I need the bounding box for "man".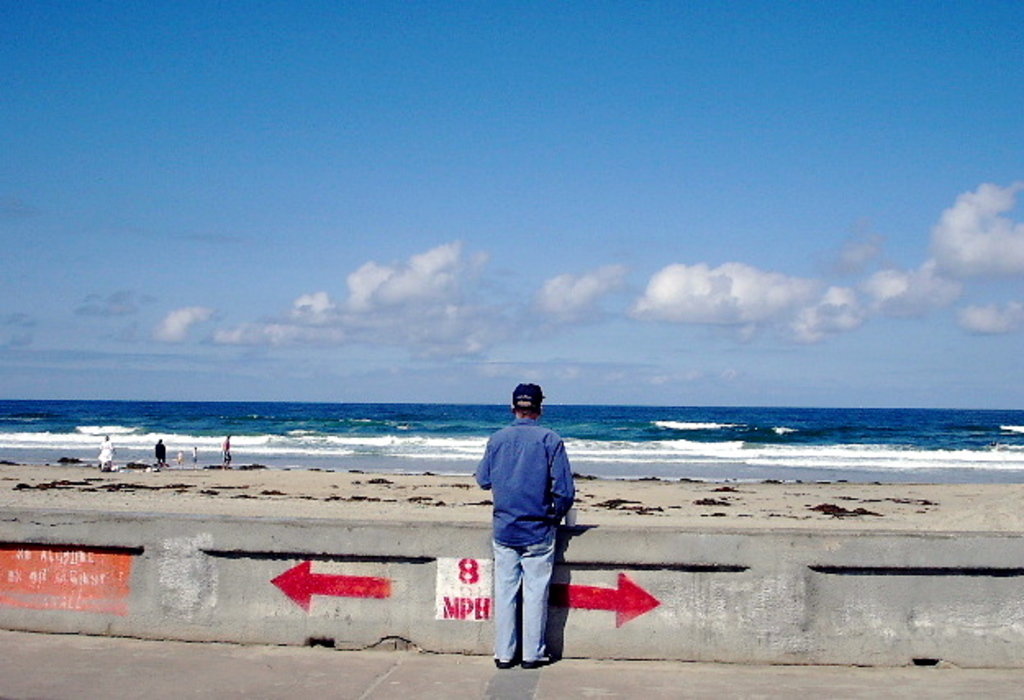
Here it is: region(470, 389, 580, 690).
